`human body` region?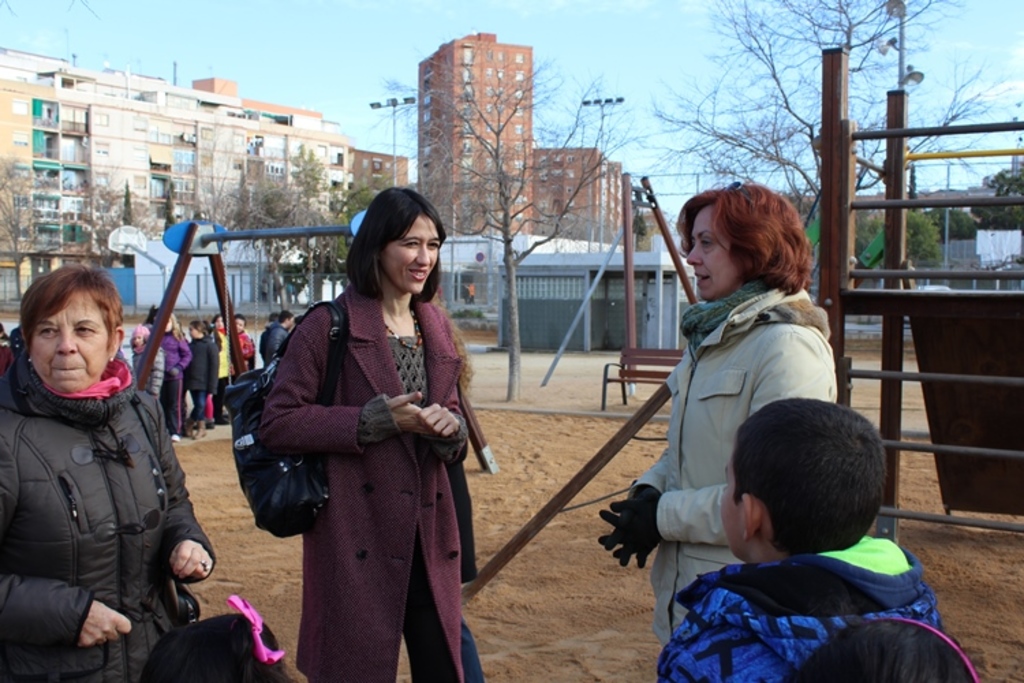
bbox(598, 179, 836, 639)
